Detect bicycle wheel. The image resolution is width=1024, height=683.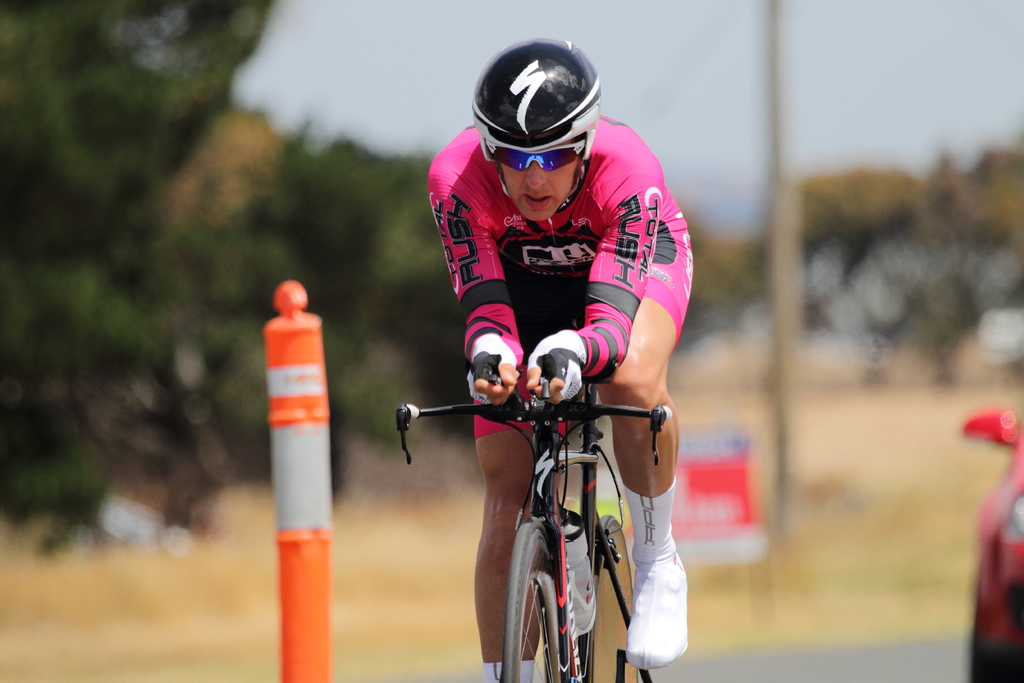
l=580, t=513, r=639, b=682.
